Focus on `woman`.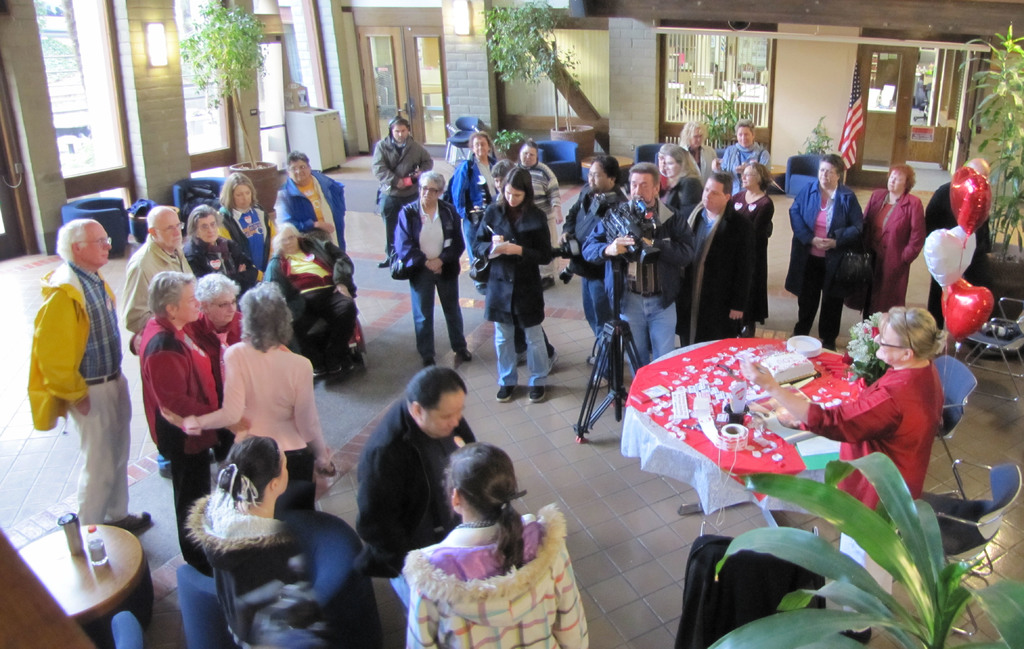
Focused at {"x1": 473, "y1": 168, "x2": 551, "y2": 402}.
